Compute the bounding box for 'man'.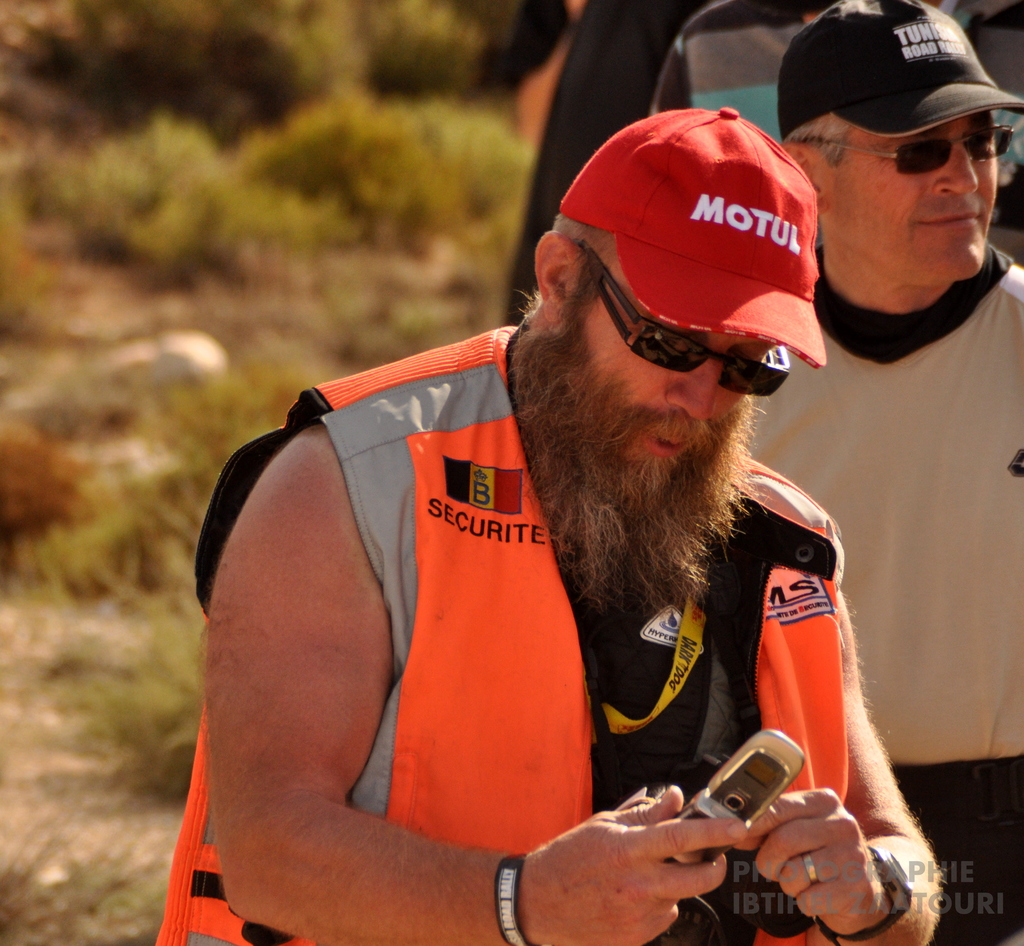
157:114:942:945.
